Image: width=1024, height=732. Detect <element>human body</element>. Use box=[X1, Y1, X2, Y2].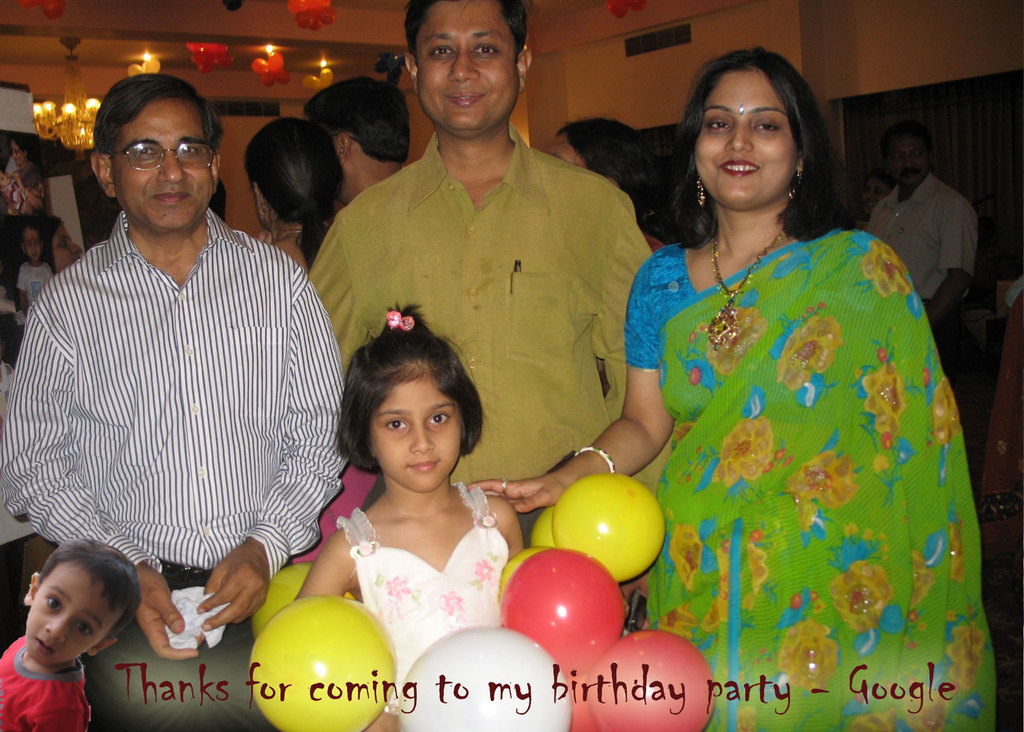
box=[461, 228, 998, 731].
